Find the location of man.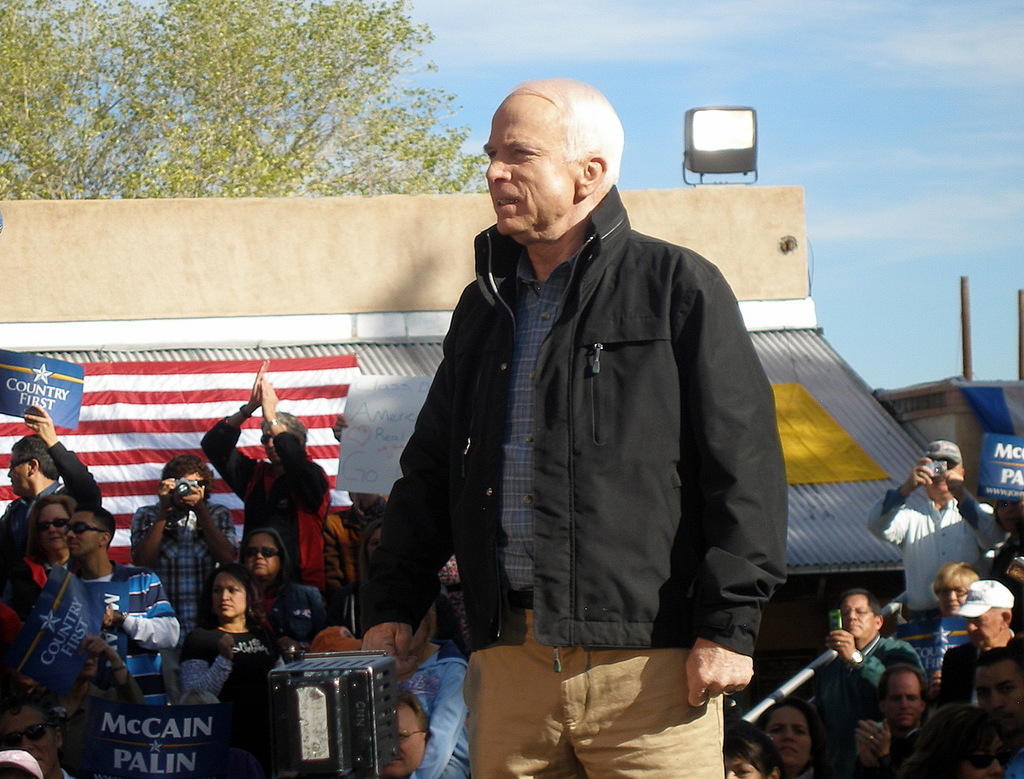
Location: 932:576:1021:706.
